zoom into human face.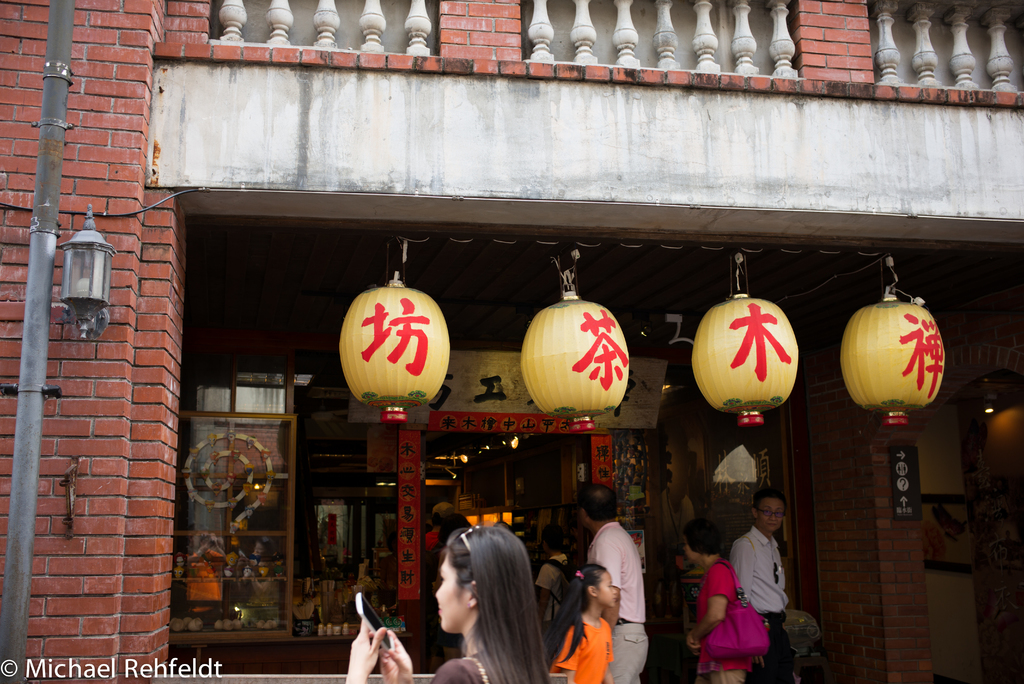
Zoom target: (x1=594, y1=566, x2=618, y2=607).
